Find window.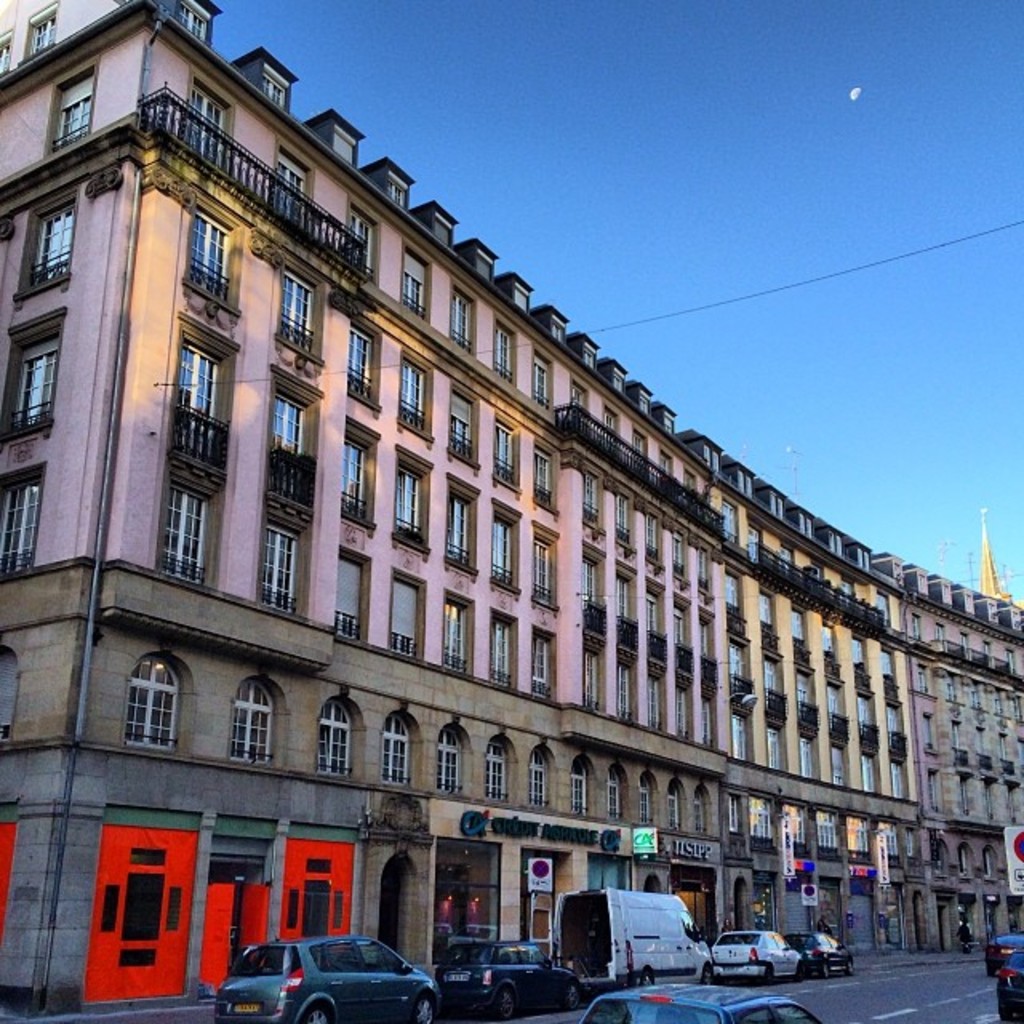
l=683, t=776, r=722, b=838.
